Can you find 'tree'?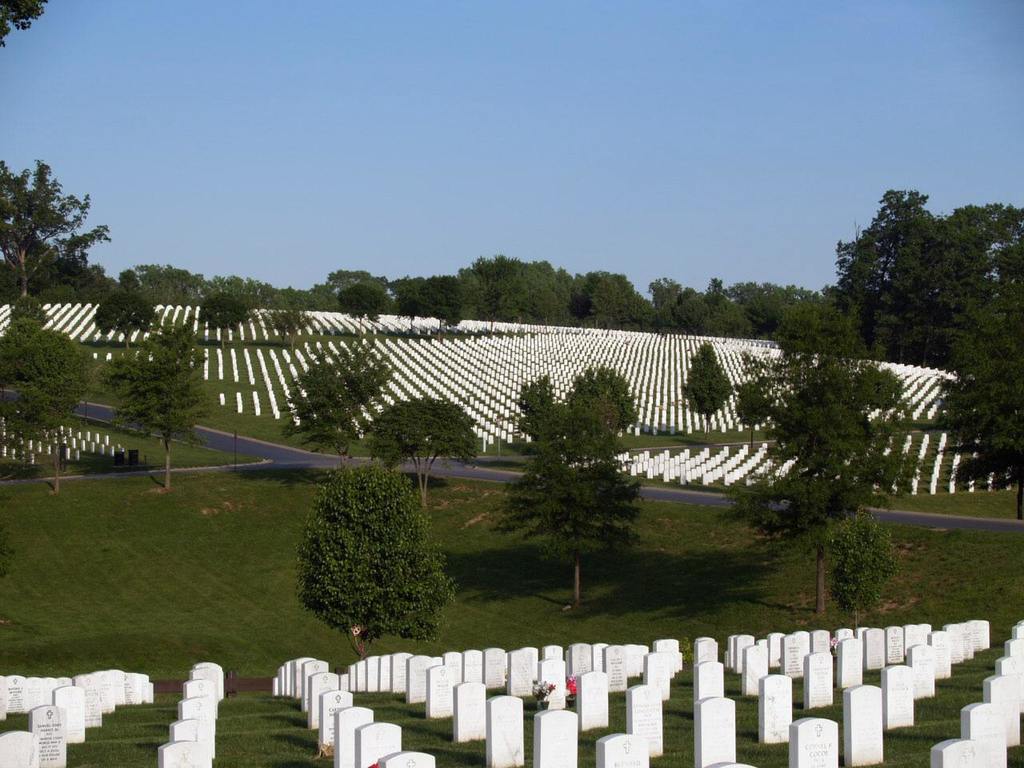
Yes, bounding box: region(6, 294, 52, 334).
